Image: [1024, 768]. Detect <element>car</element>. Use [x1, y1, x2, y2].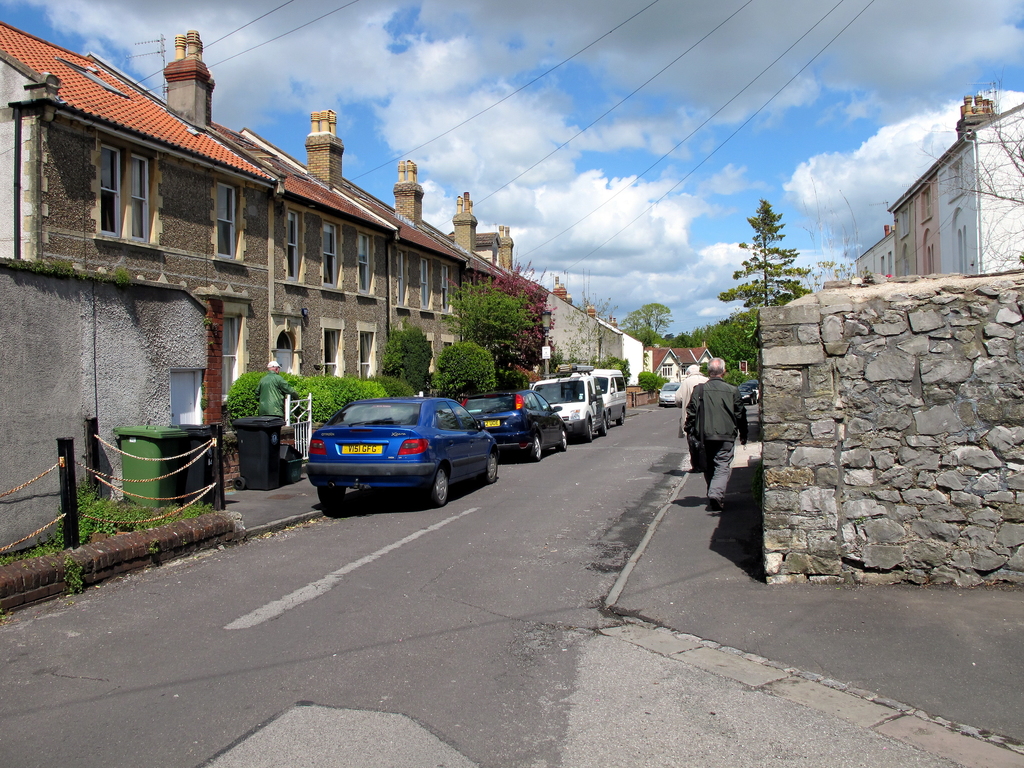
[735, 380, 758, 407].
